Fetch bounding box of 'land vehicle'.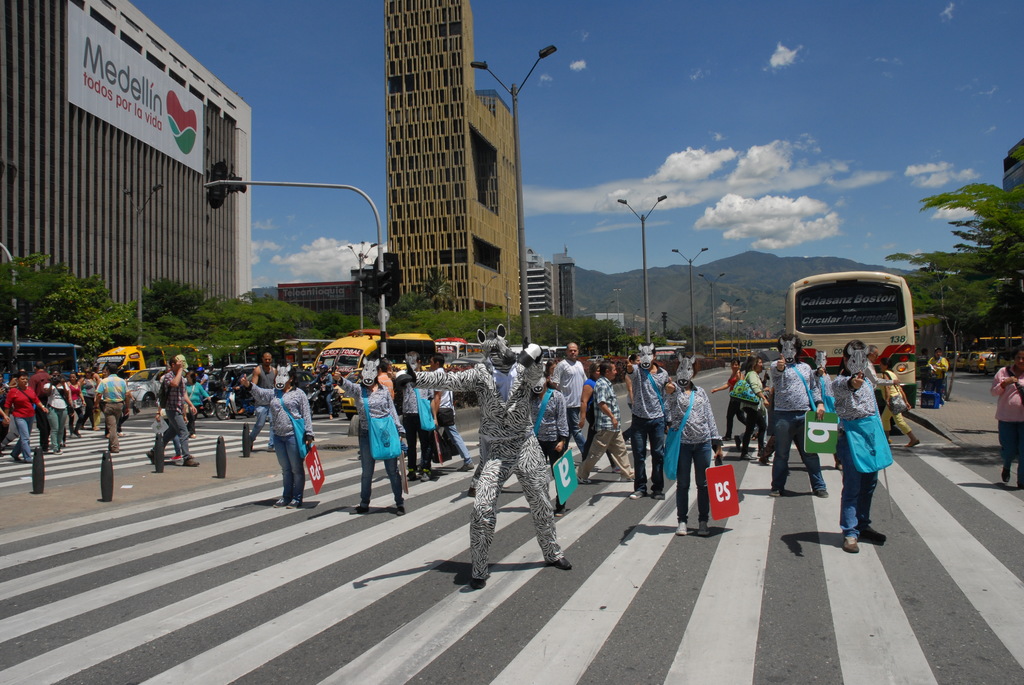
Bbox: bbox(513, 347, 551, 359).
